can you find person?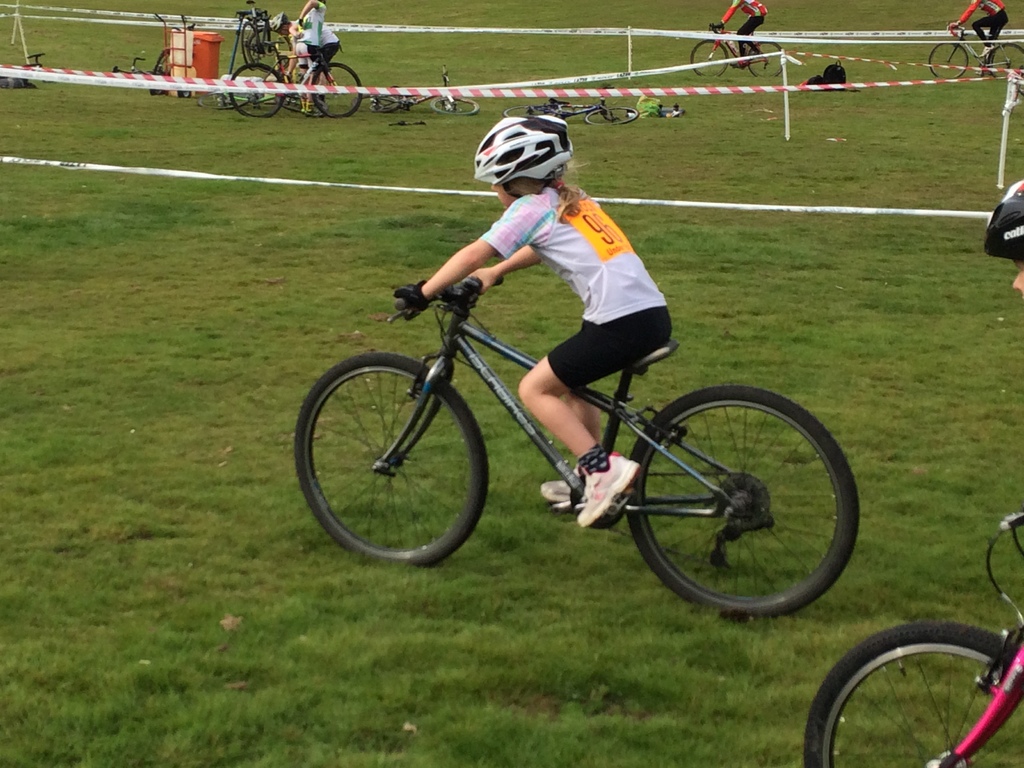
Yes, bounding box: <region>269, 0, 341, 103</region>.
